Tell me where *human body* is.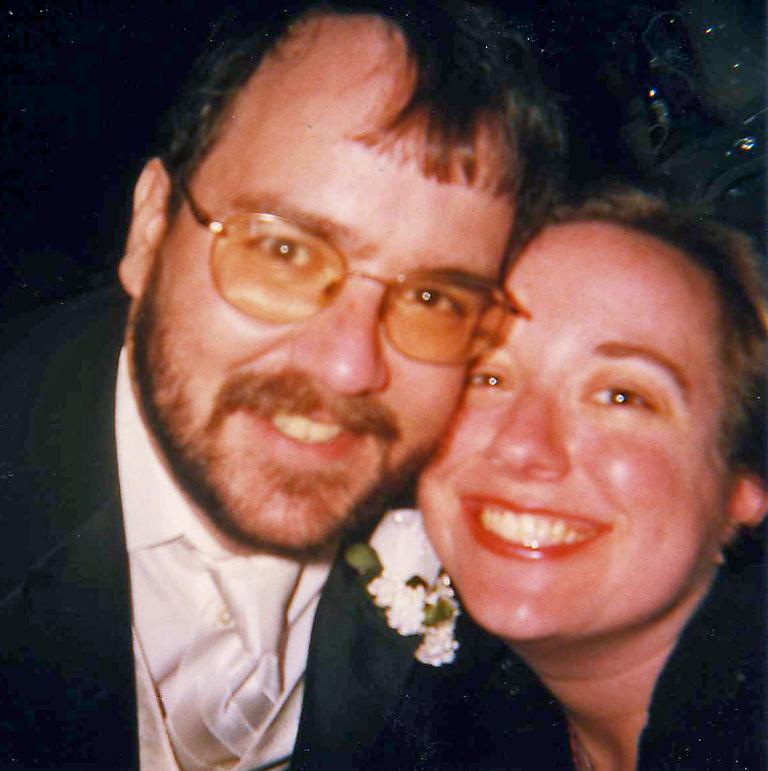
*human body* is at 0,0,571,770.
